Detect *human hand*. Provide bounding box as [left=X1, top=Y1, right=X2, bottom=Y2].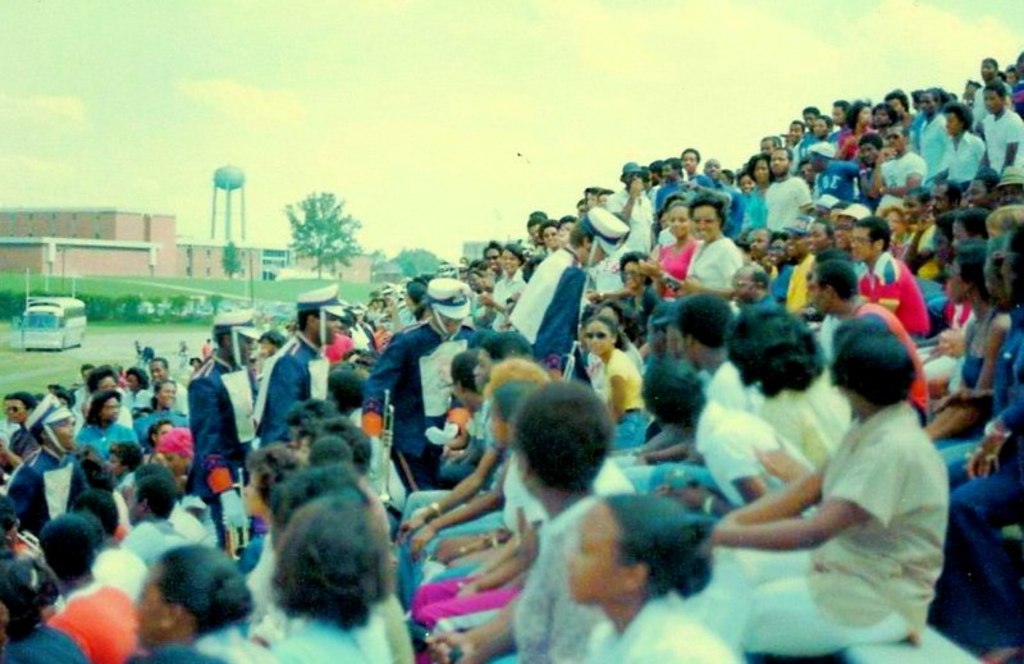
[left=666, top=275, right=696, bottom=299].
